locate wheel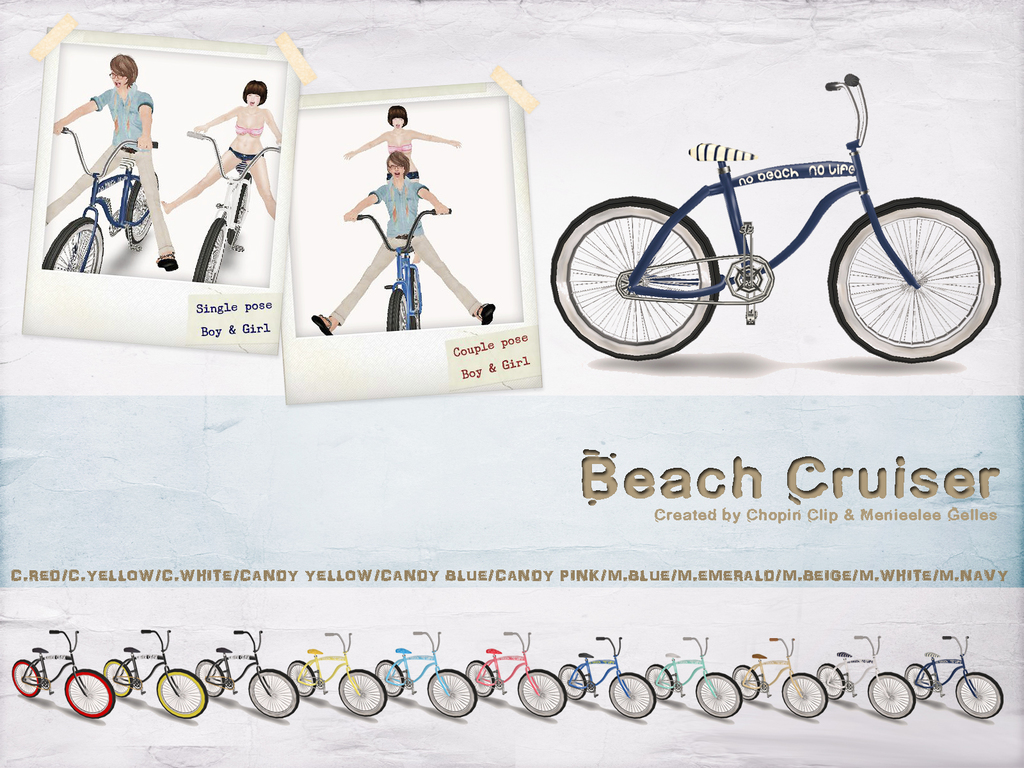
<region>195, 659, 228, 701</region>
